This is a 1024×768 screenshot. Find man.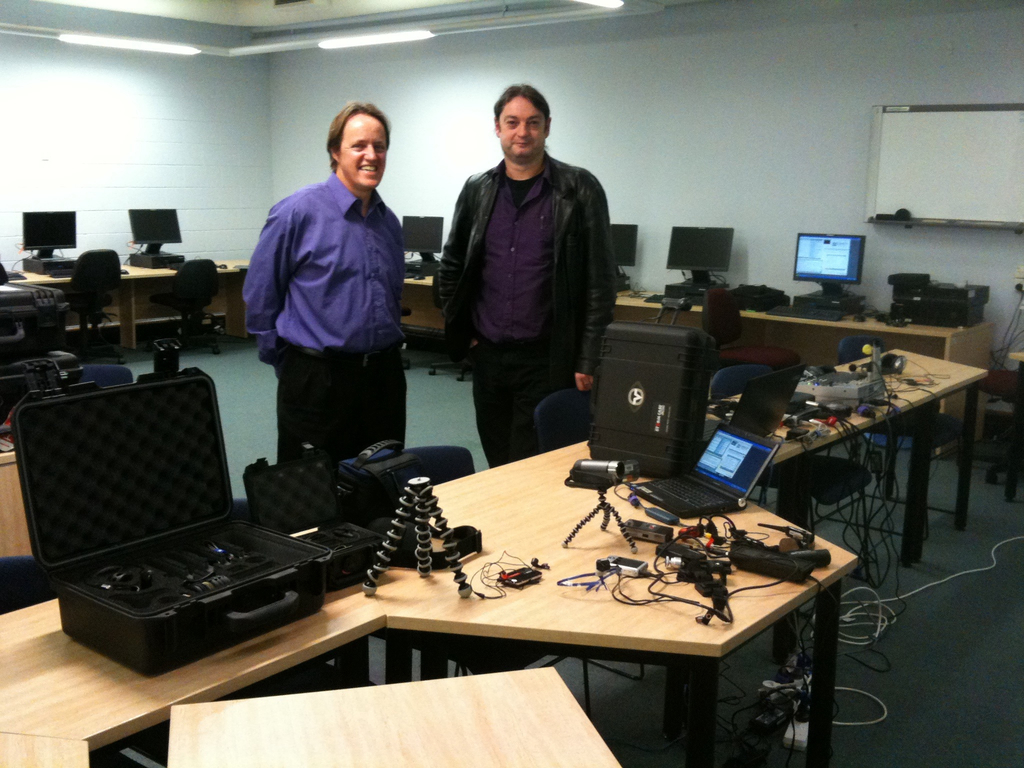
Bounding box: 243:98:411:463.
